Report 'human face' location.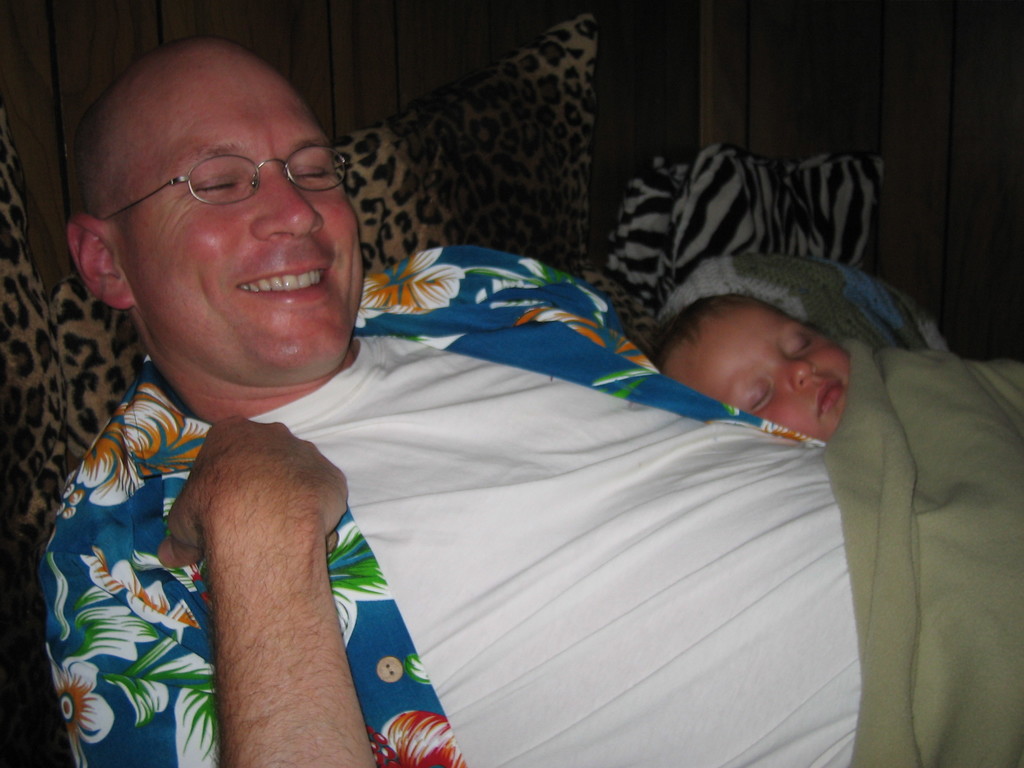
Report: (120,49,367,384).
